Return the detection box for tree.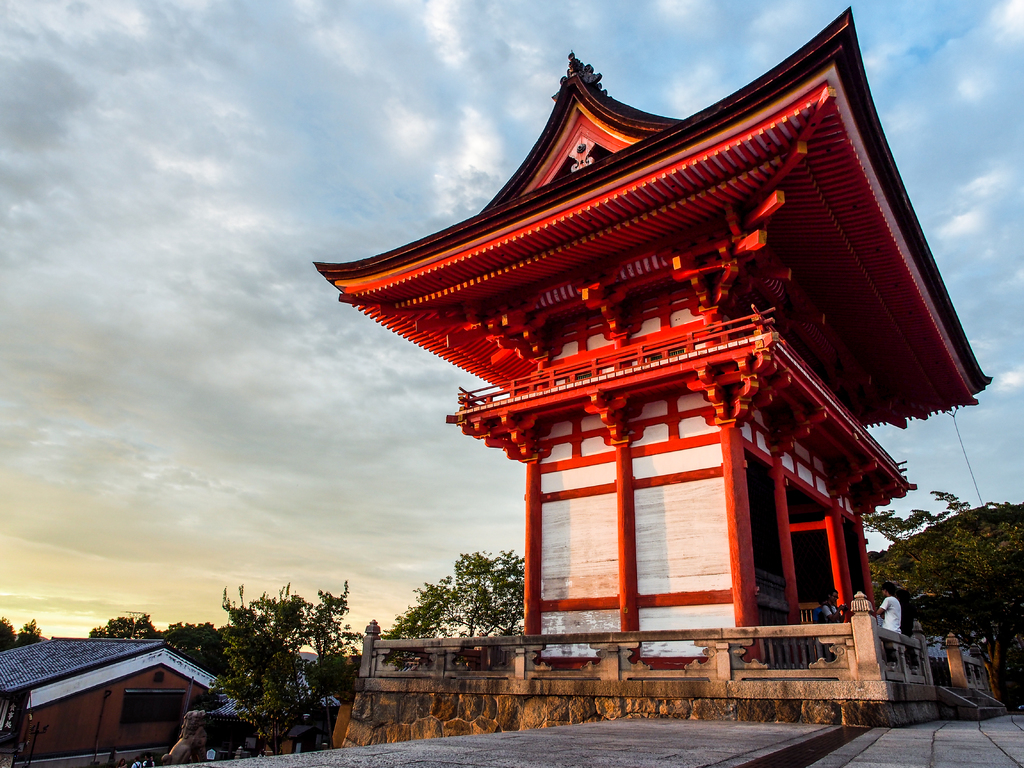
BBox(201, 575, 366, 756).
